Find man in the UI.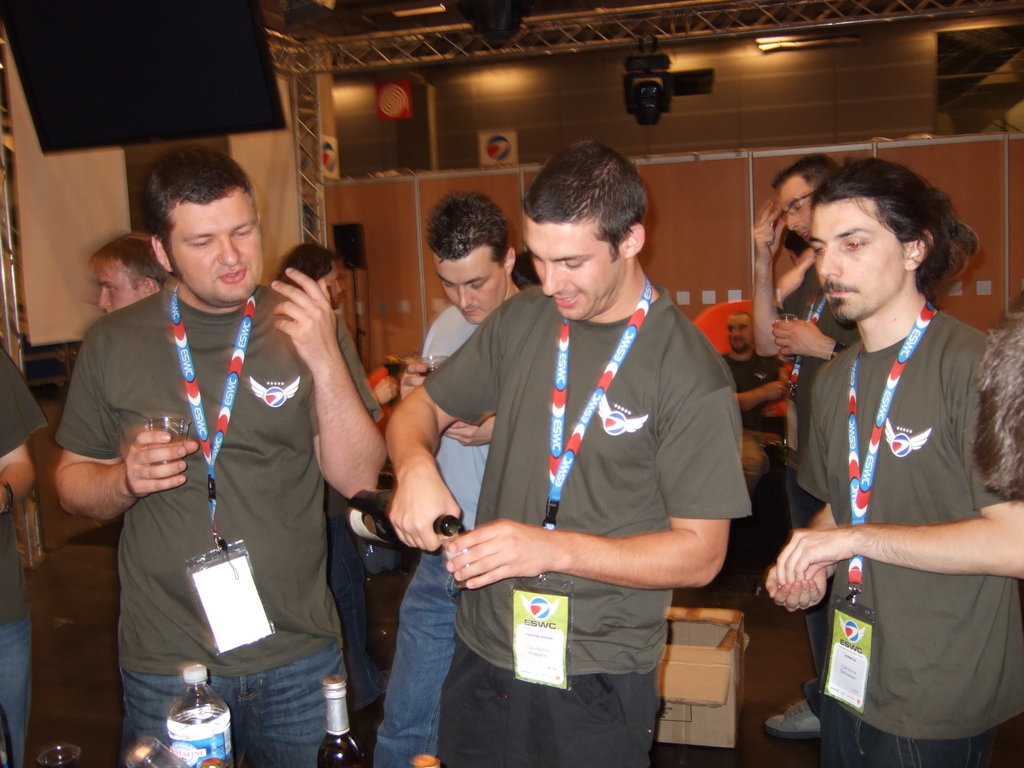
UI element at l=0, t=342, r=50, b=767.
